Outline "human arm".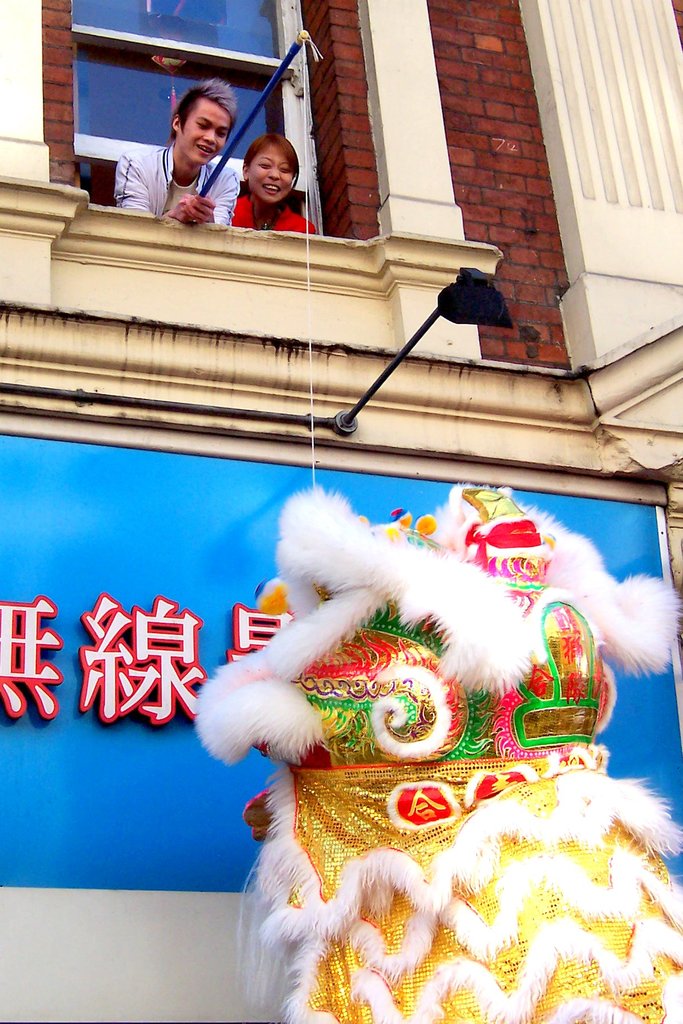
Outline: (left=180, top=172, right=243, bottom=228).
